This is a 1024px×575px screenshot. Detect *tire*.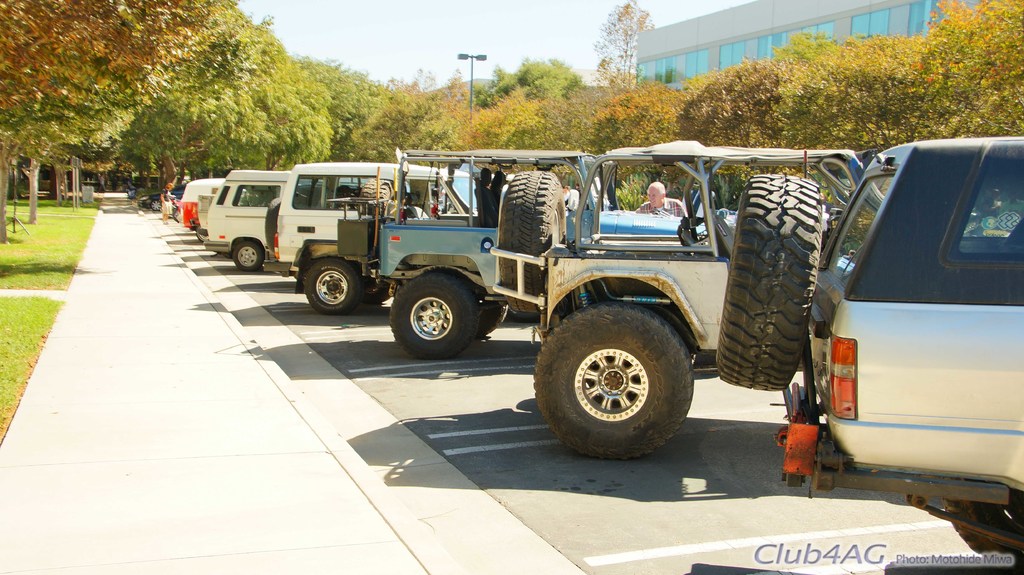
232, 242, 262, 271.
